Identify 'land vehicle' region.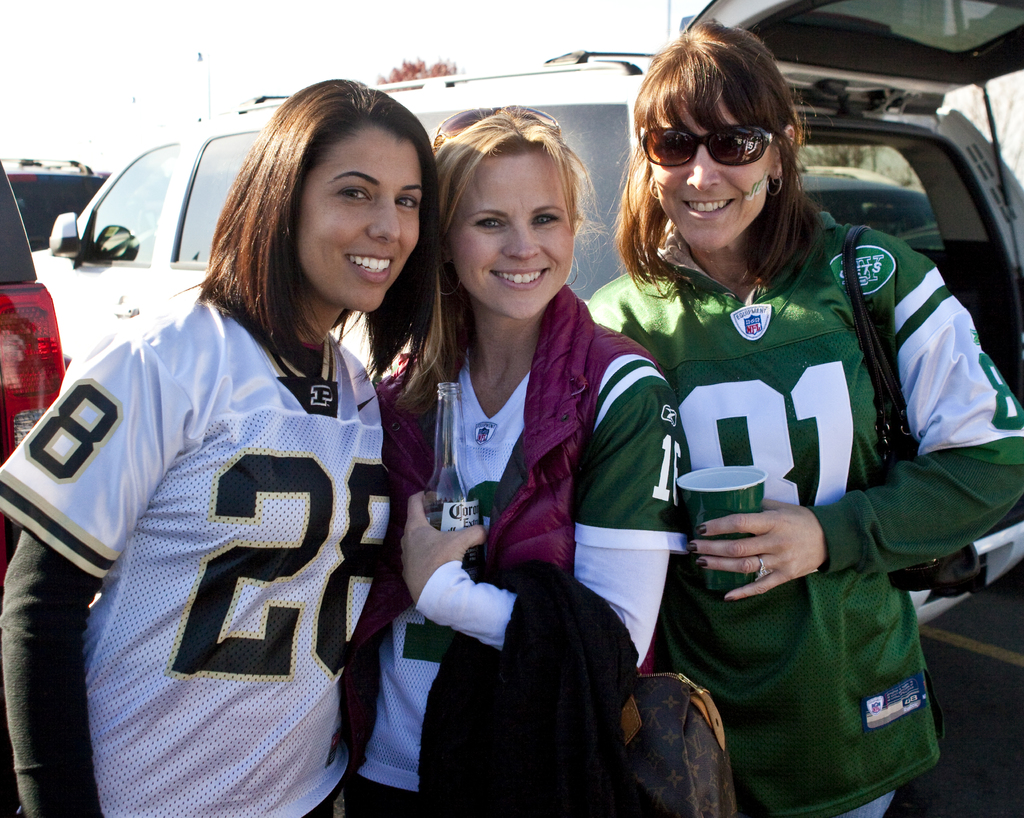
Region: [x1=0, y1=164, x2=65, y2=589].
